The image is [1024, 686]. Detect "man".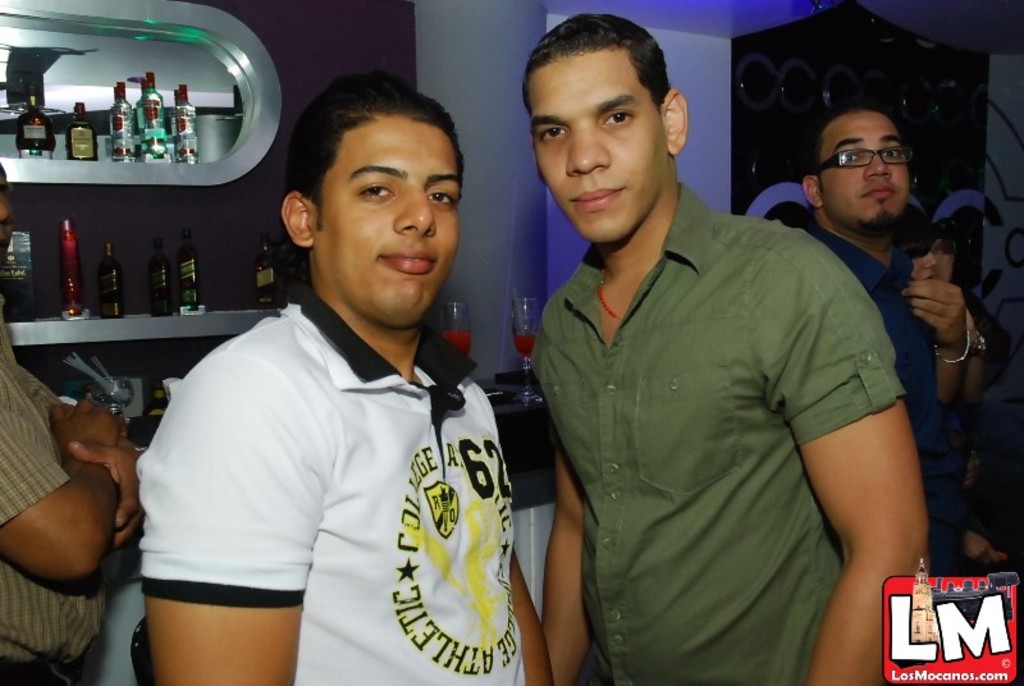
Detection: <region>522, 12, 928, 685</region>.
